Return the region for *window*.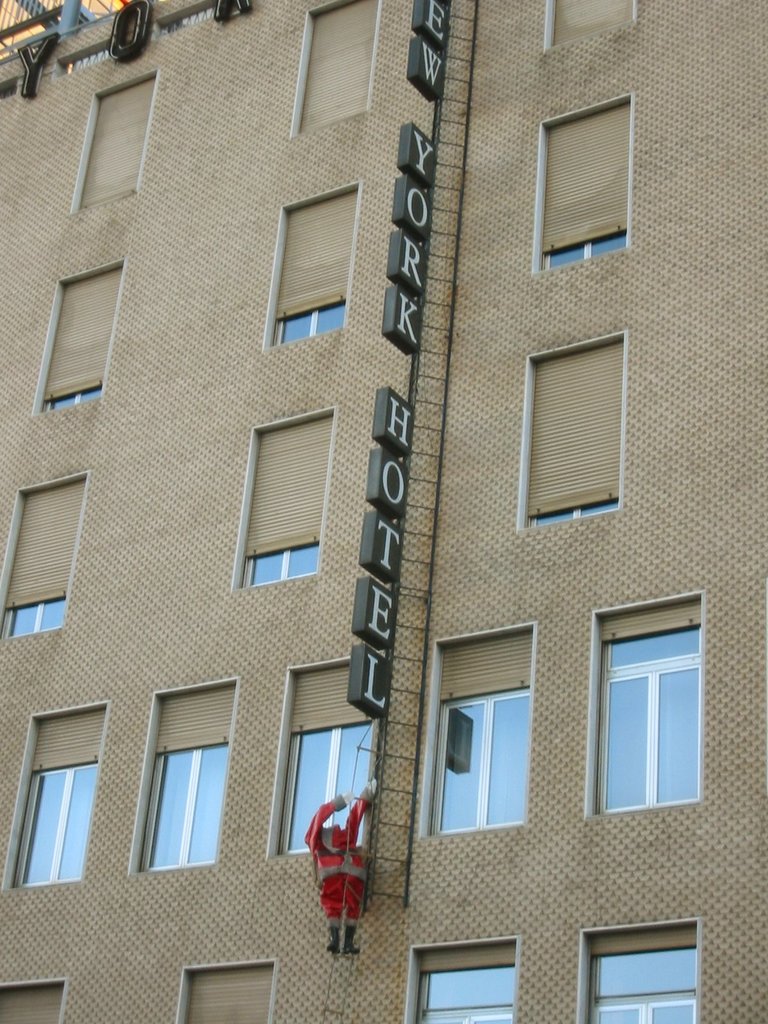
Rect(587, 590, 714, 842).
